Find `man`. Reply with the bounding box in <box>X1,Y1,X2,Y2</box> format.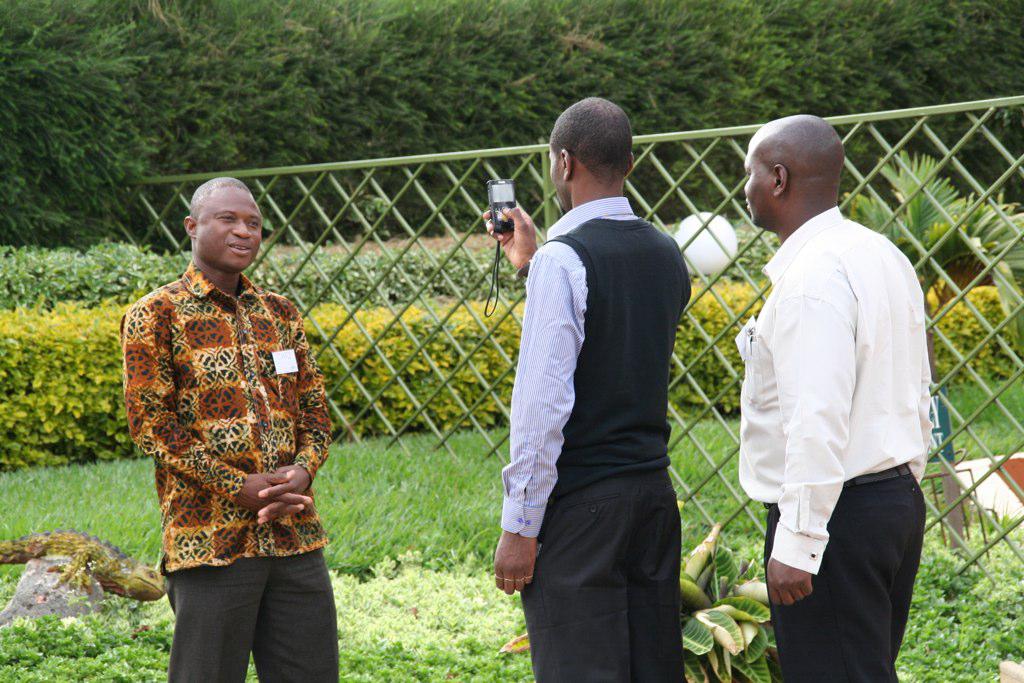
<box>121,175,335,682</box>.
